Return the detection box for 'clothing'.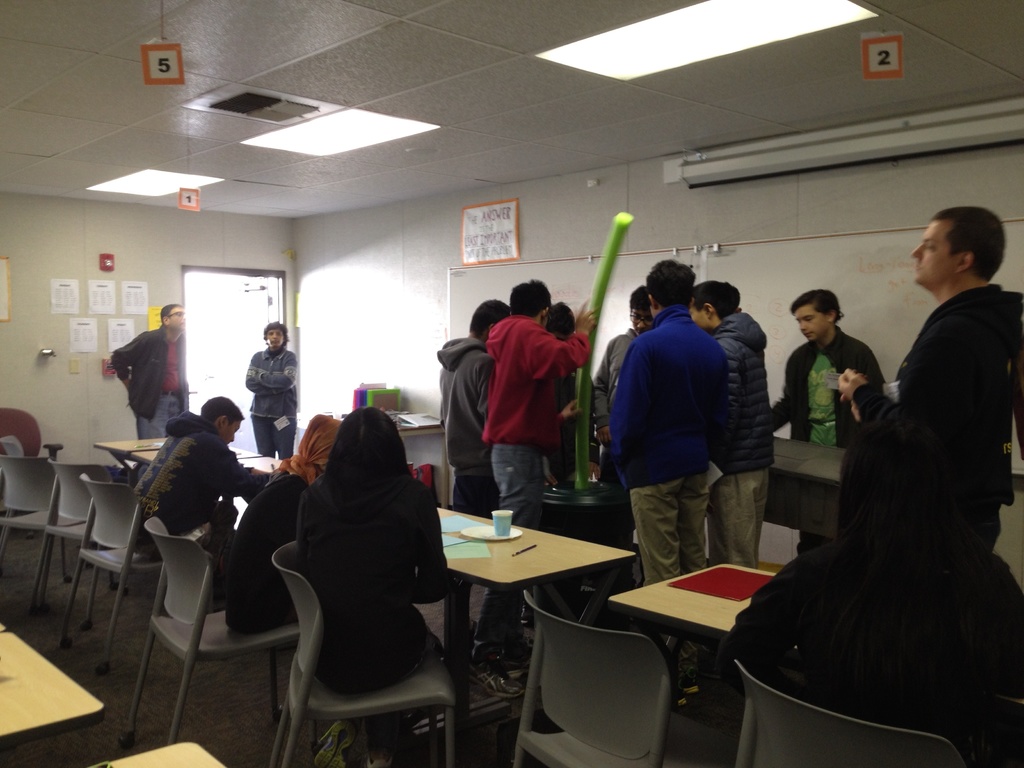
x1=605 y1=301 x2=747 y2=485.
